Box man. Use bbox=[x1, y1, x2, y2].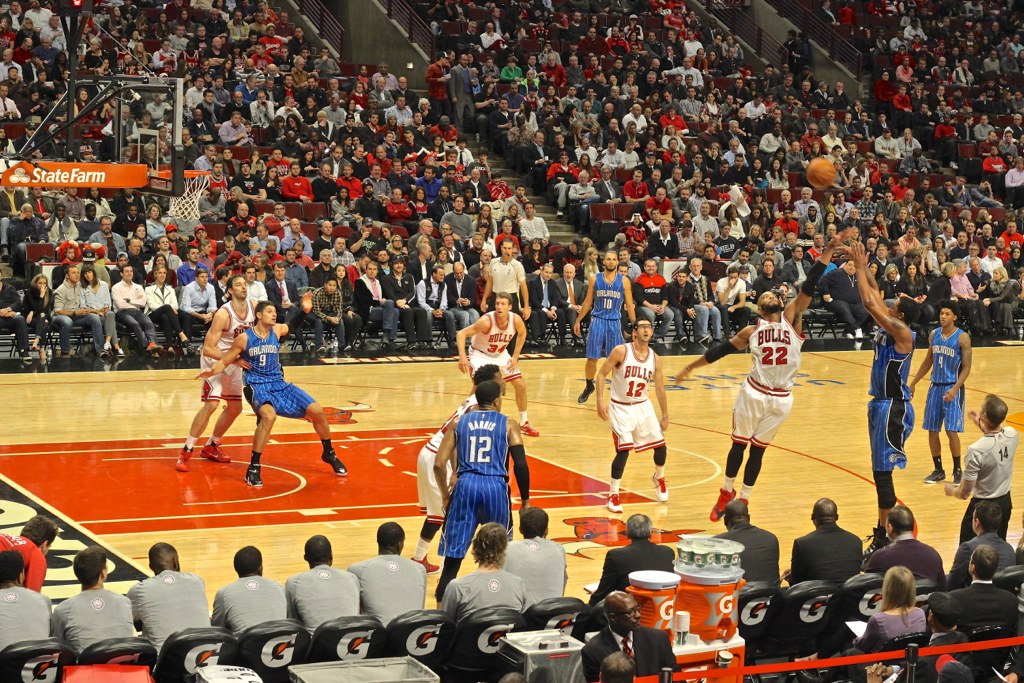
bbox=[639, 55, 703, 125].
